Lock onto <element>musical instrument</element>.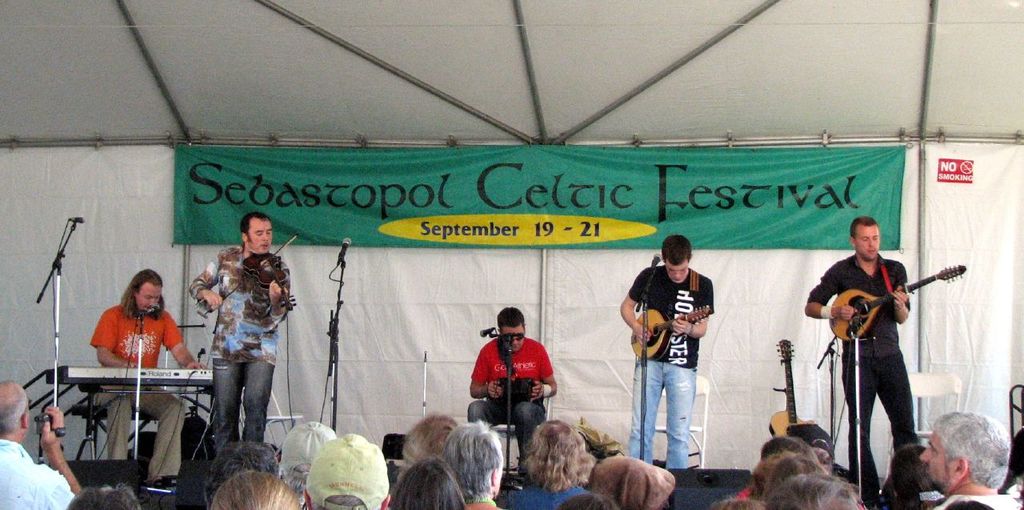
Locked: <bbox>626, 303, 713, 367</bbox>.
